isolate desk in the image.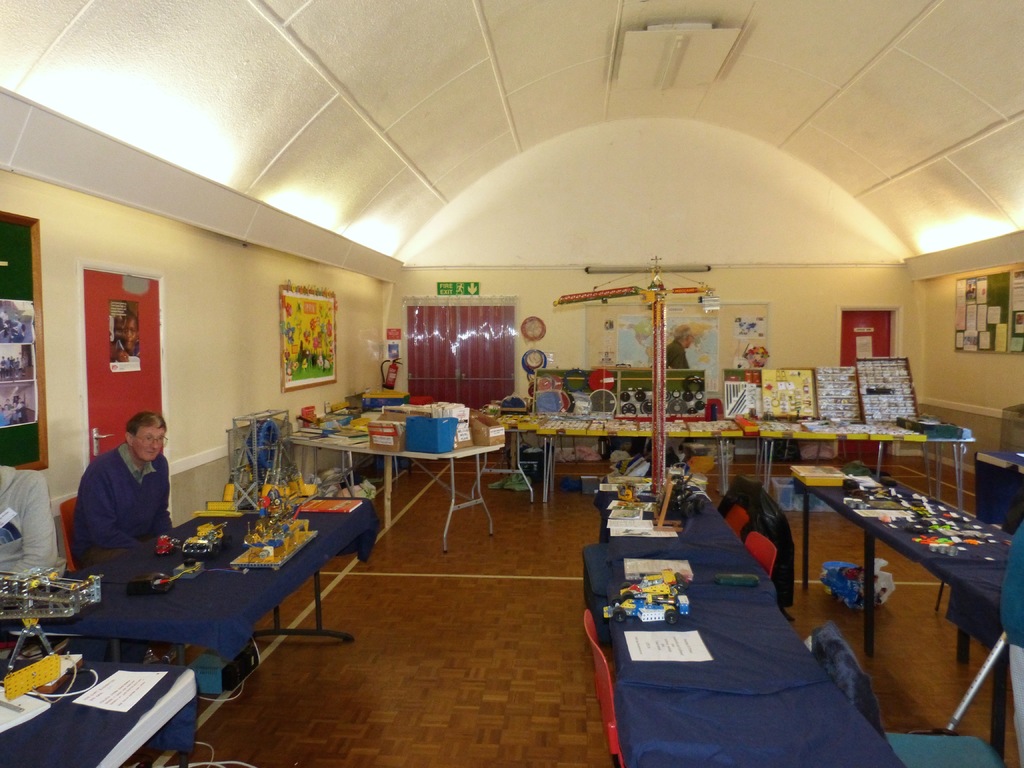
Isolated region: <bbox>25, 487, 373, 736</bbox>.
